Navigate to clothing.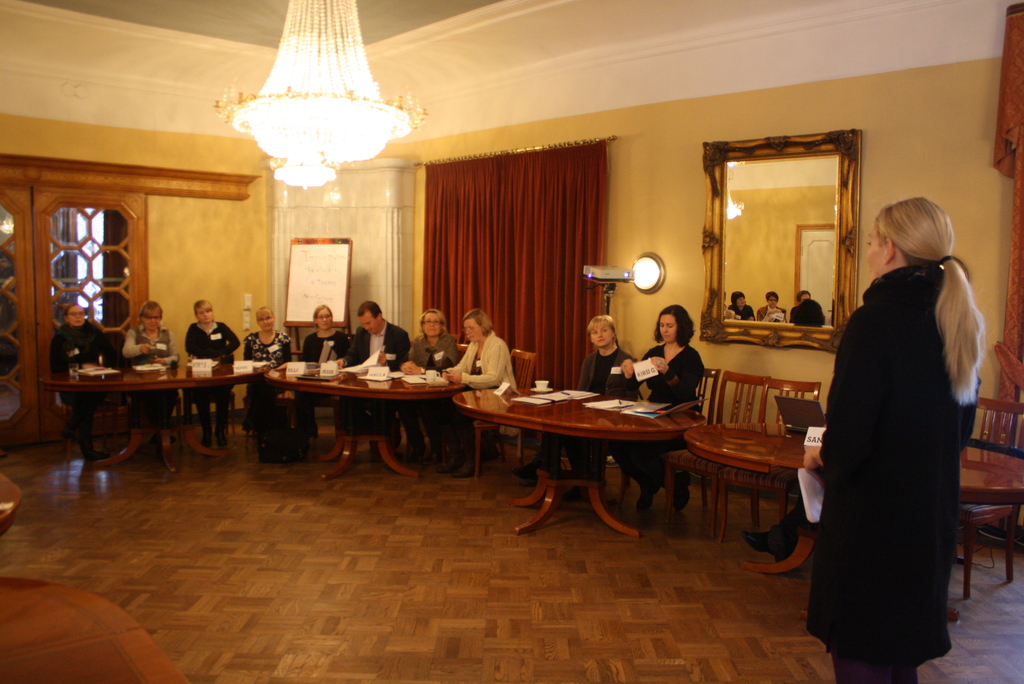
Navigation target: BBox(45, 323, 132, 377).
